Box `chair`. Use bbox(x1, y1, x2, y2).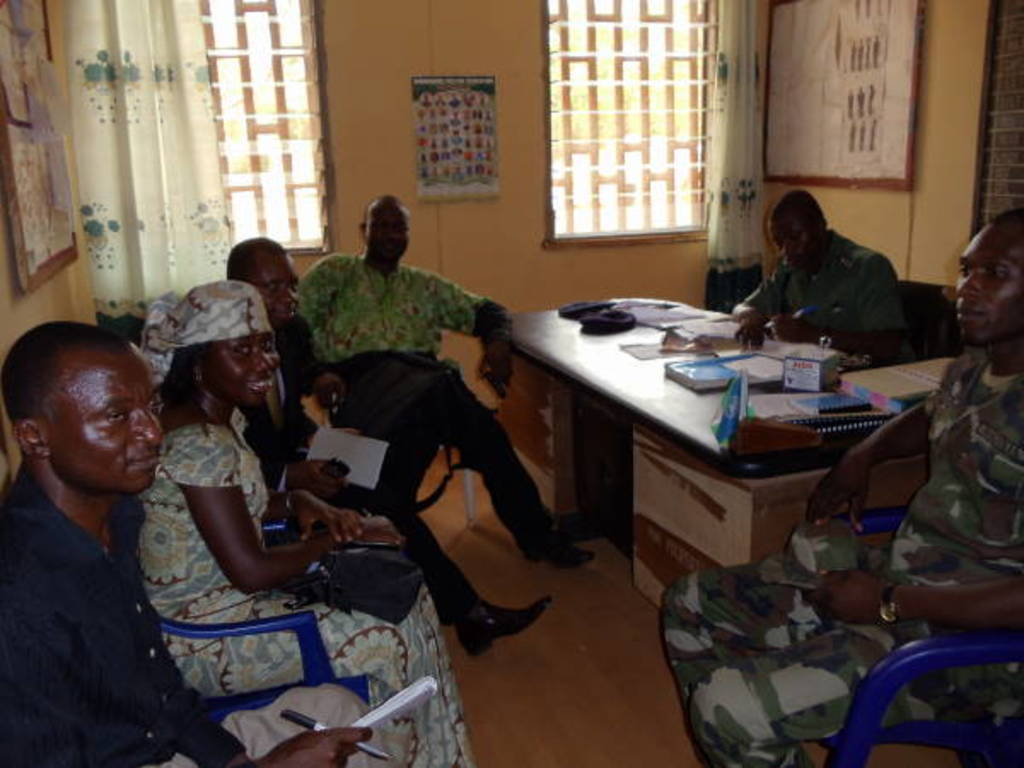
bbox(316, 365, 468, 529).
